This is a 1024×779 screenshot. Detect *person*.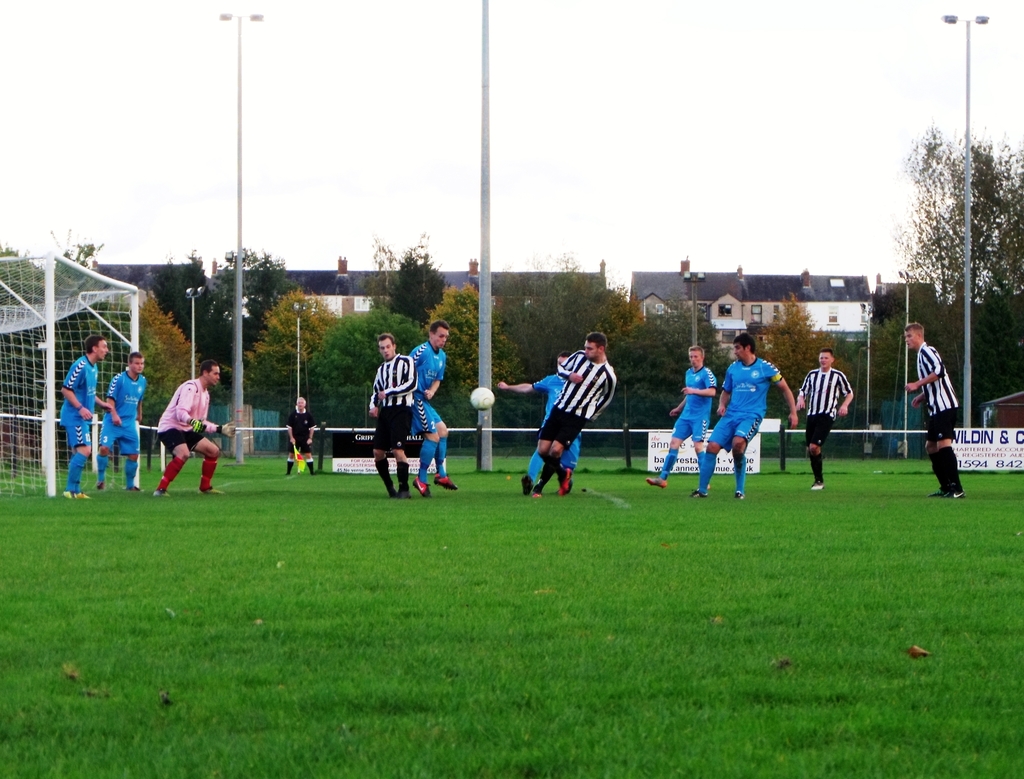
locate(99, 353, 145, 493).
